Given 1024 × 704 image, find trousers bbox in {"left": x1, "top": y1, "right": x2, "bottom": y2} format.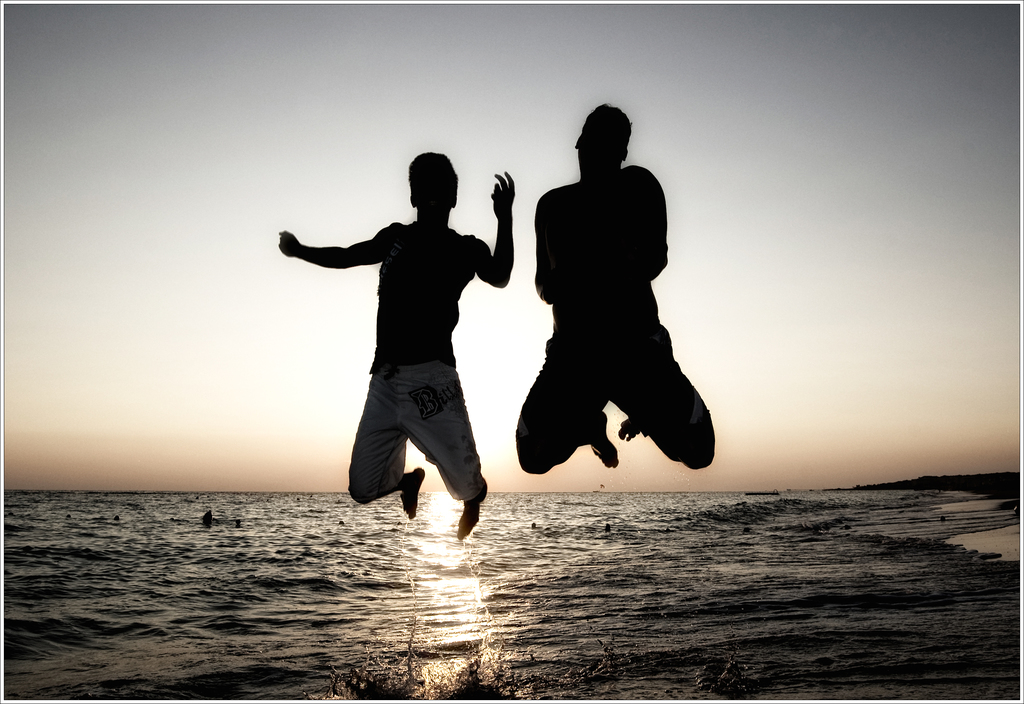
{"left": 339, "top": 350, "right": 492, "bottom": 509}.
